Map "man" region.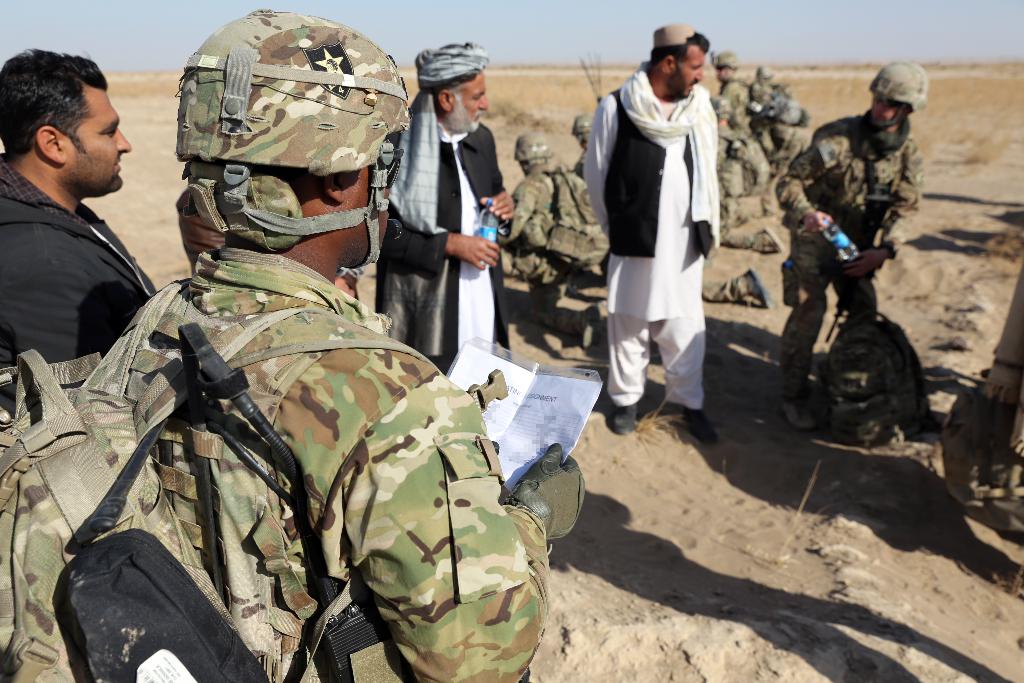
Mapped to box=[0, 43, 156, 415].
